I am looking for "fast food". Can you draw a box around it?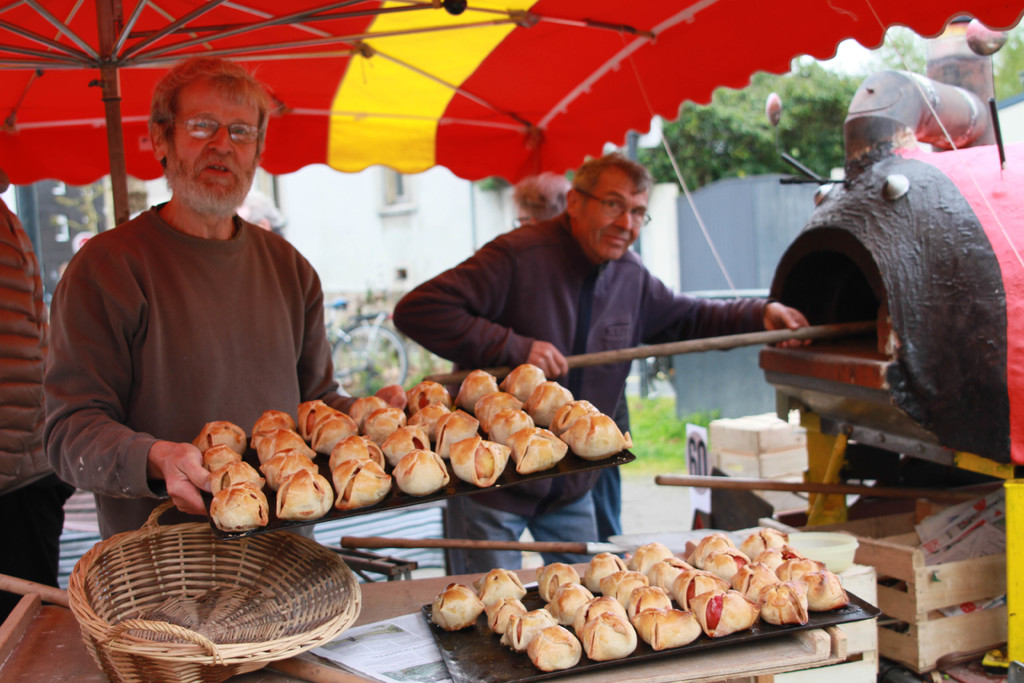
Sure, the bounding box is x1=705, y1=539, x2=865, y2=636.
